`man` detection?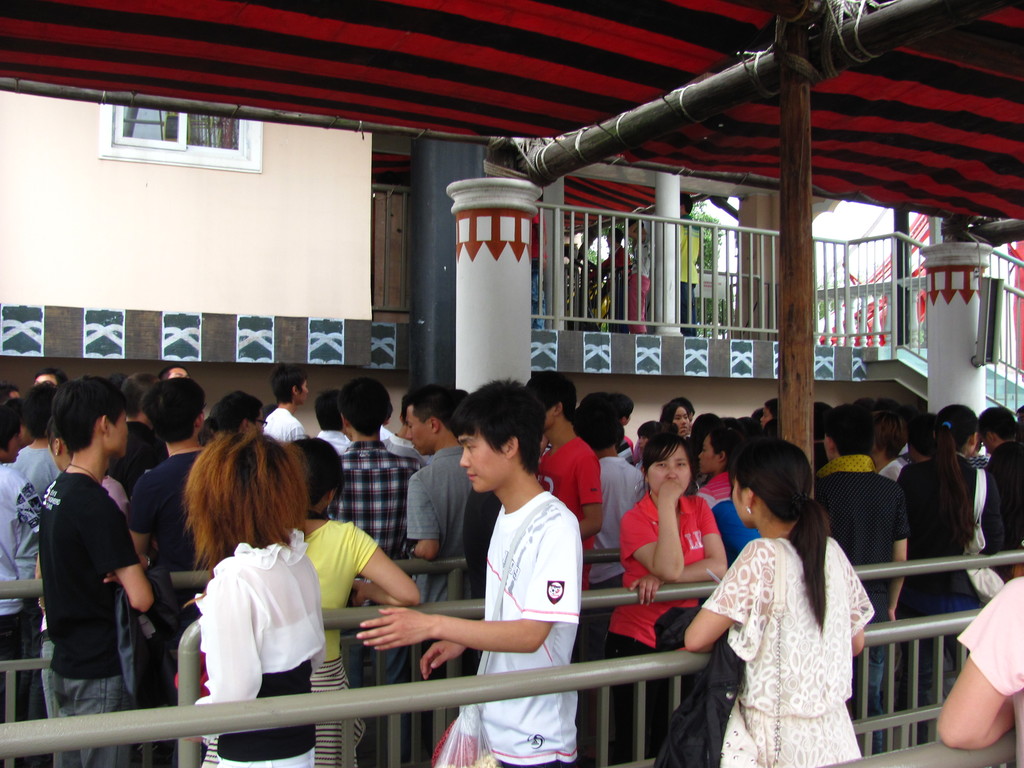
box=[338, 378, 424, 569]
